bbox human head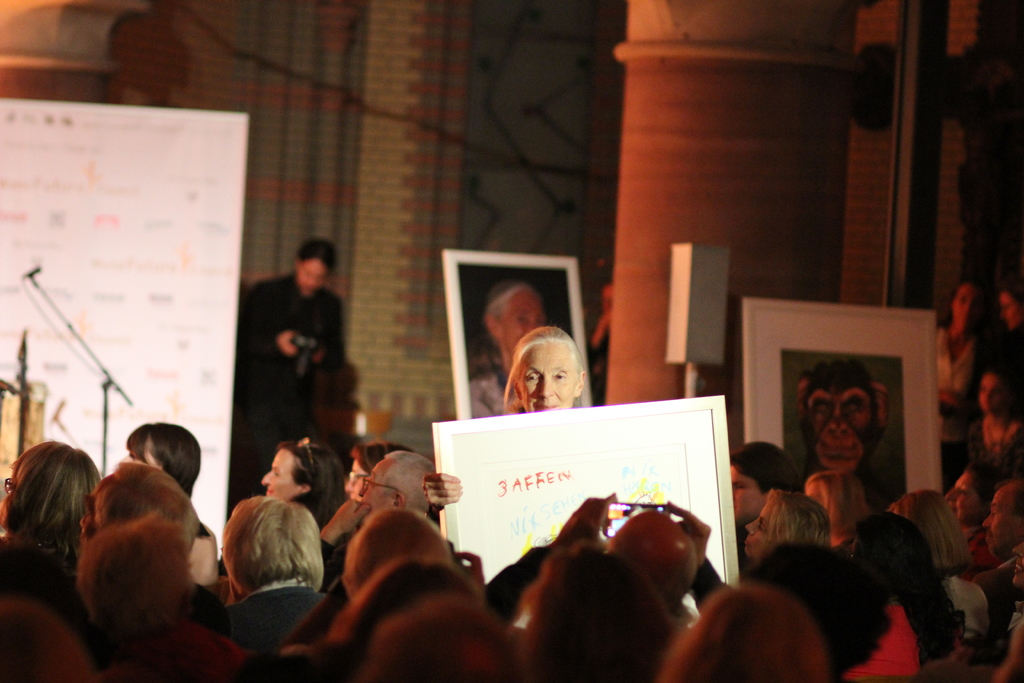
[665, 582, 828, 682]
